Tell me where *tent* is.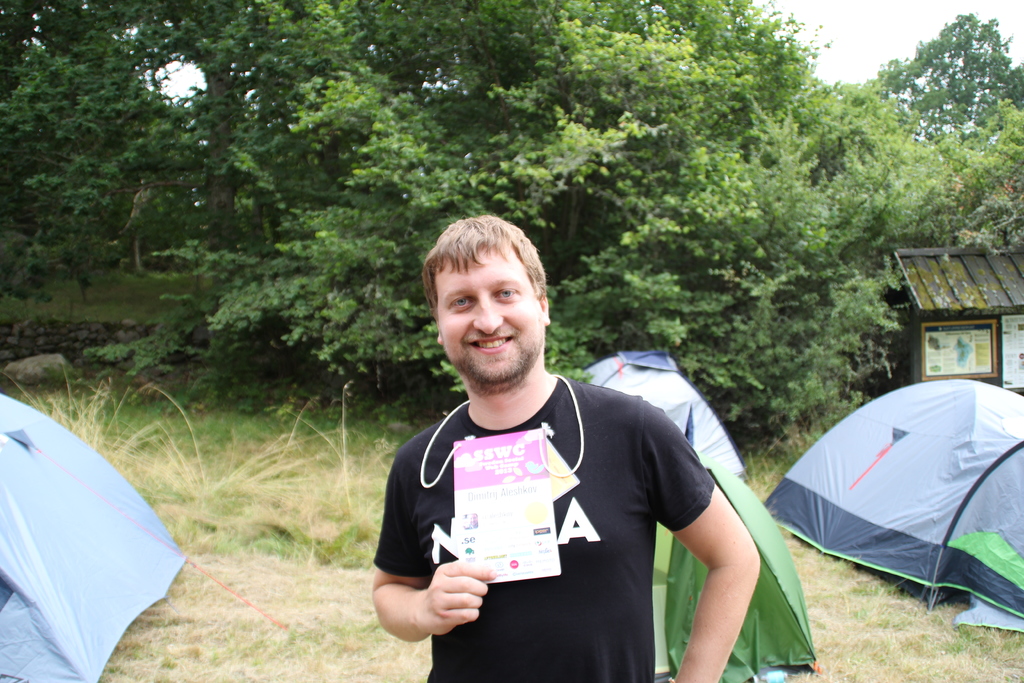
*tent* is at (756, 379, 1023, 640).
